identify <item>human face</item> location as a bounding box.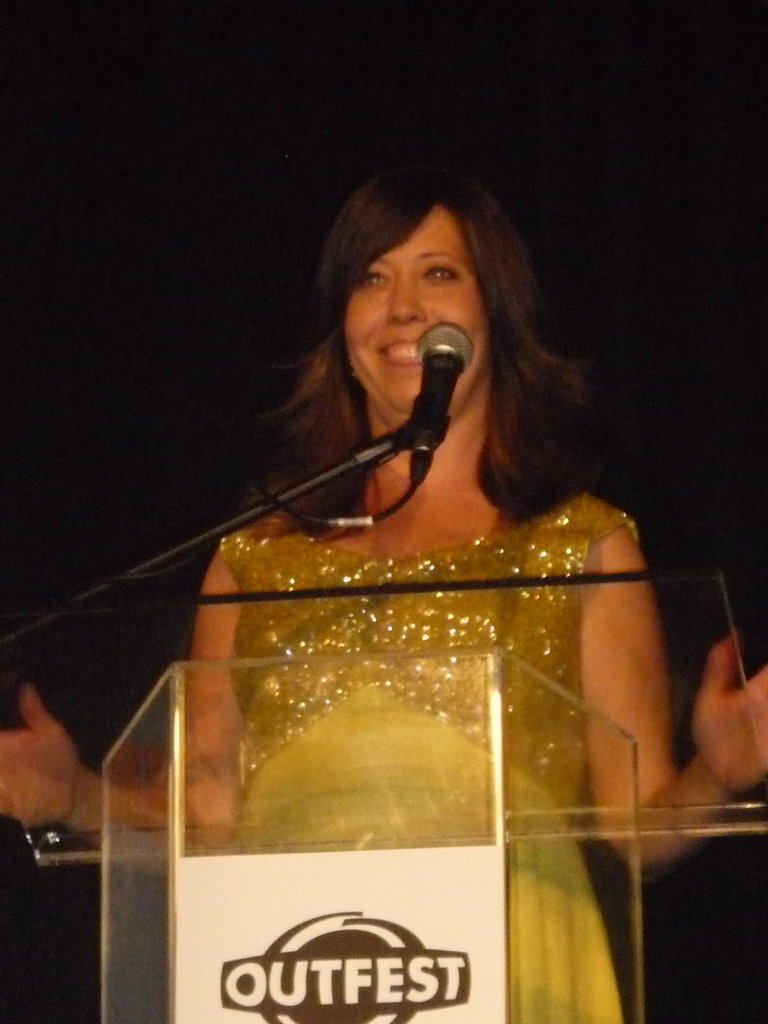
{"x1": 345, "y1": 206, "x2": 486, "y2": 414}.
